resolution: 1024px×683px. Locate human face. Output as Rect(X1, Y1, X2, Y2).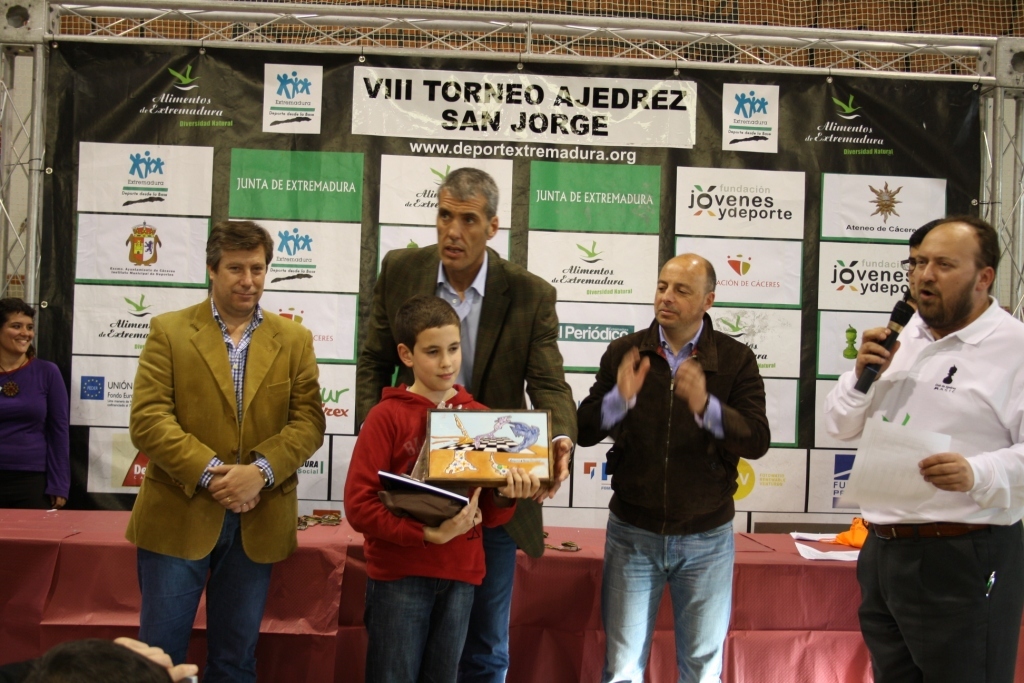
Rect(216, 244, 266, 314).
